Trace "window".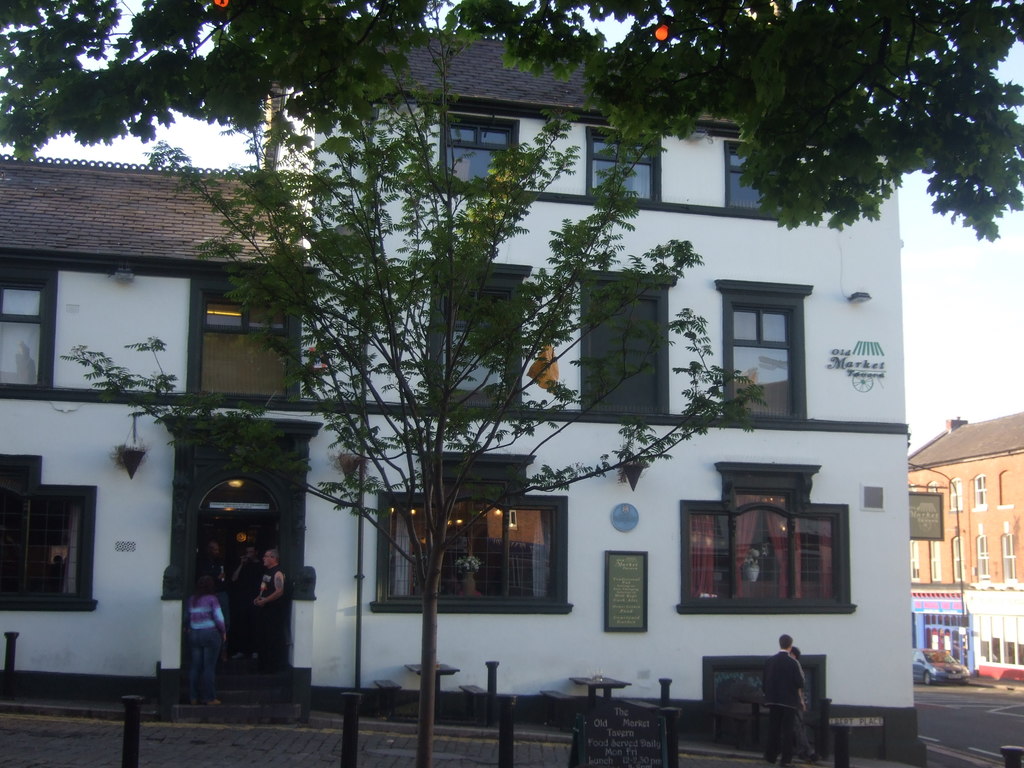
Traced to <bbox>979, 529, 991, 579</bbox>.
